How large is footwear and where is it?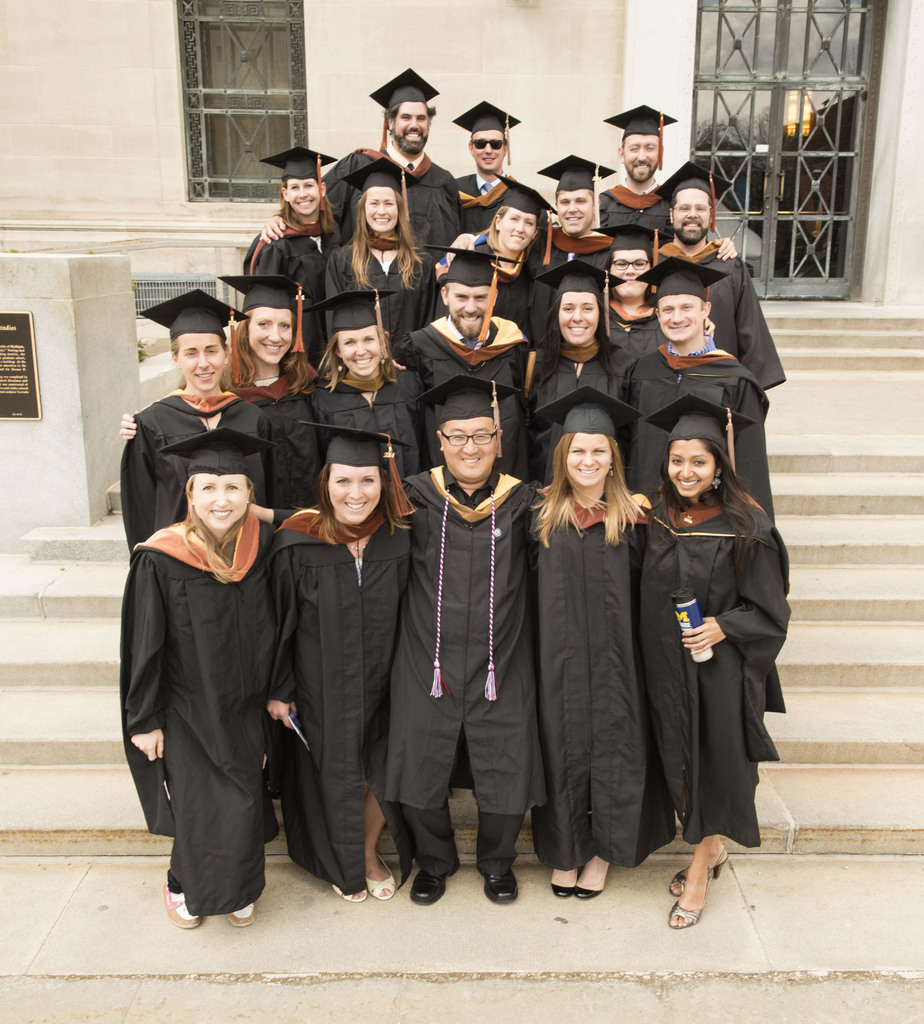
Bounding box: {"x1": 332, "y1": 882, "x2": 369, "y2": 905}.
